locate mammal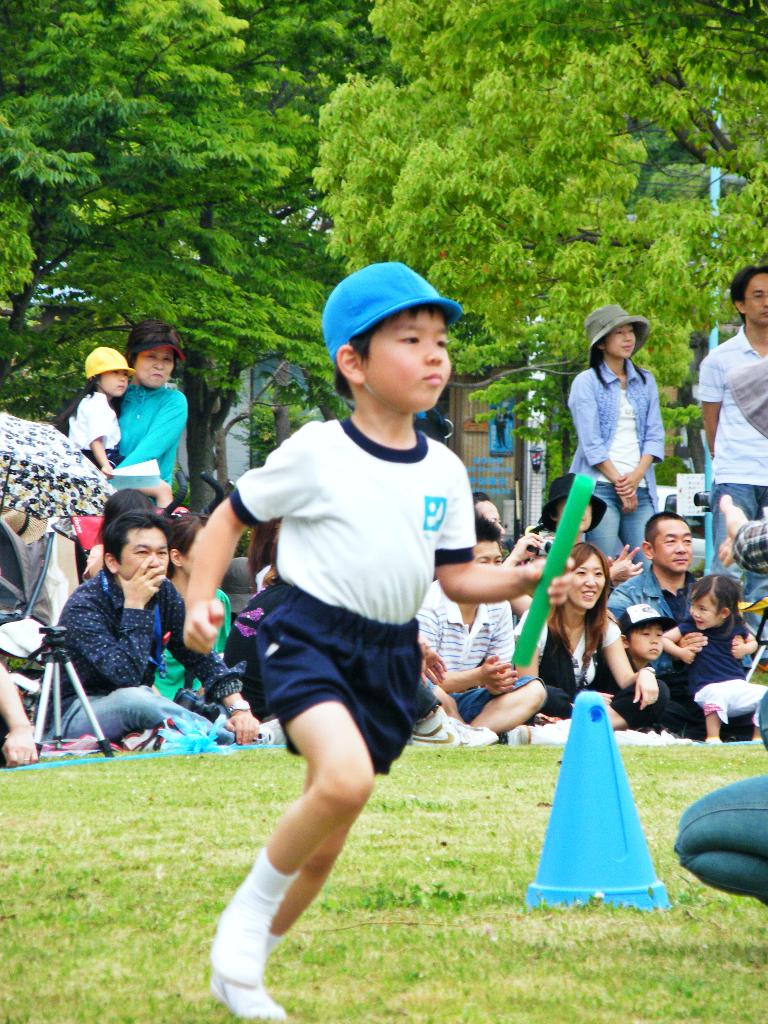
{"x1": 694, "y1": 262, "x2": 767, "y2": 670}
